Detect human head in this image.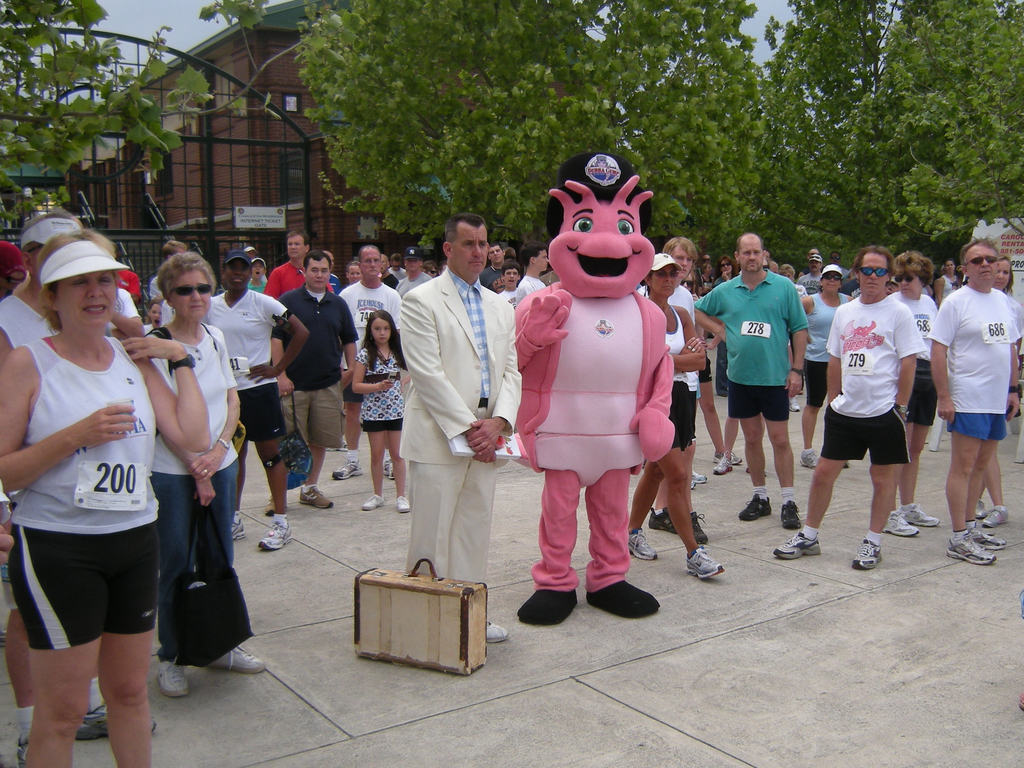
Detection: (x1=665, y1=234, x2=699, y2=286).
